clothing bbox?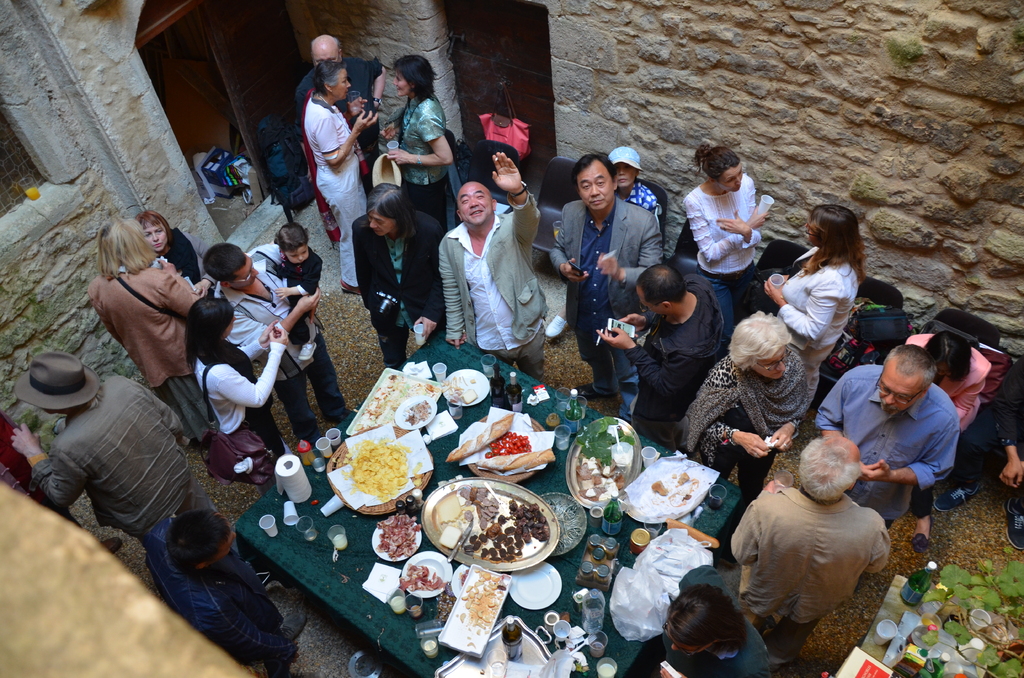
x1=259 y1=240 x2=322 y2=336
